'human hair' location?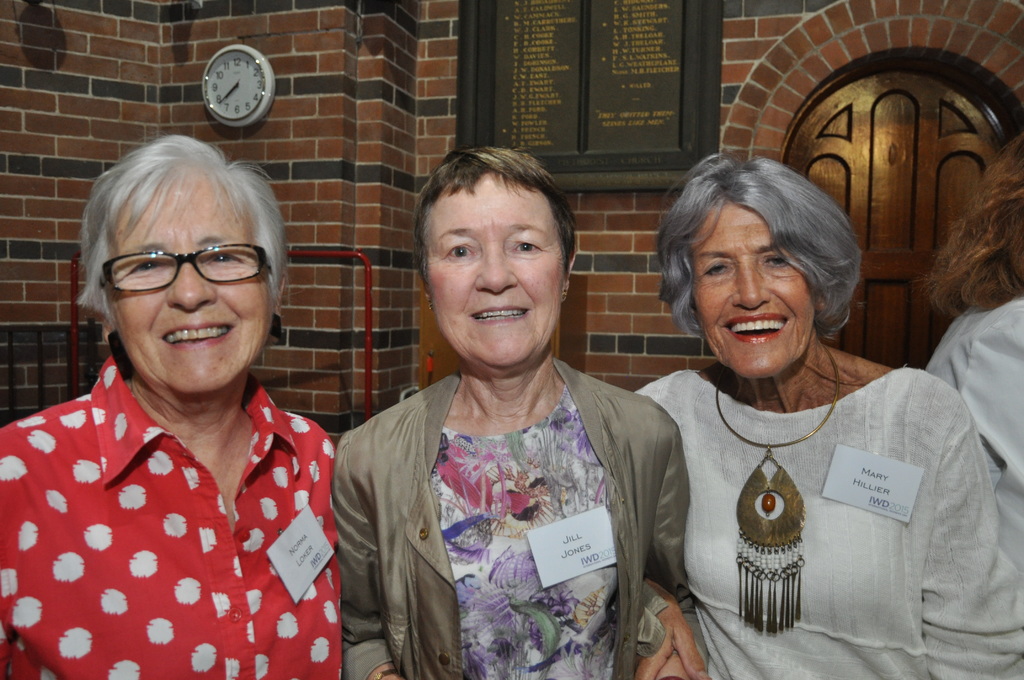
(left=655, top=154, right=865, bottom=335)
